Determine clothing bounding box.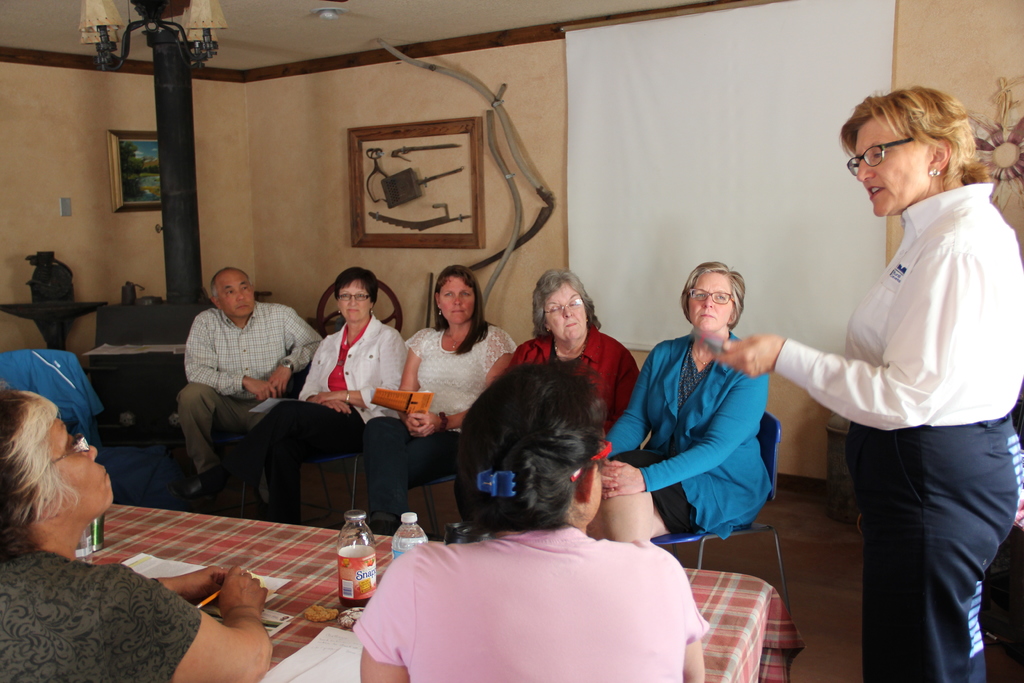
Determined: (left=174, top=297, right=323, bottom=475).
